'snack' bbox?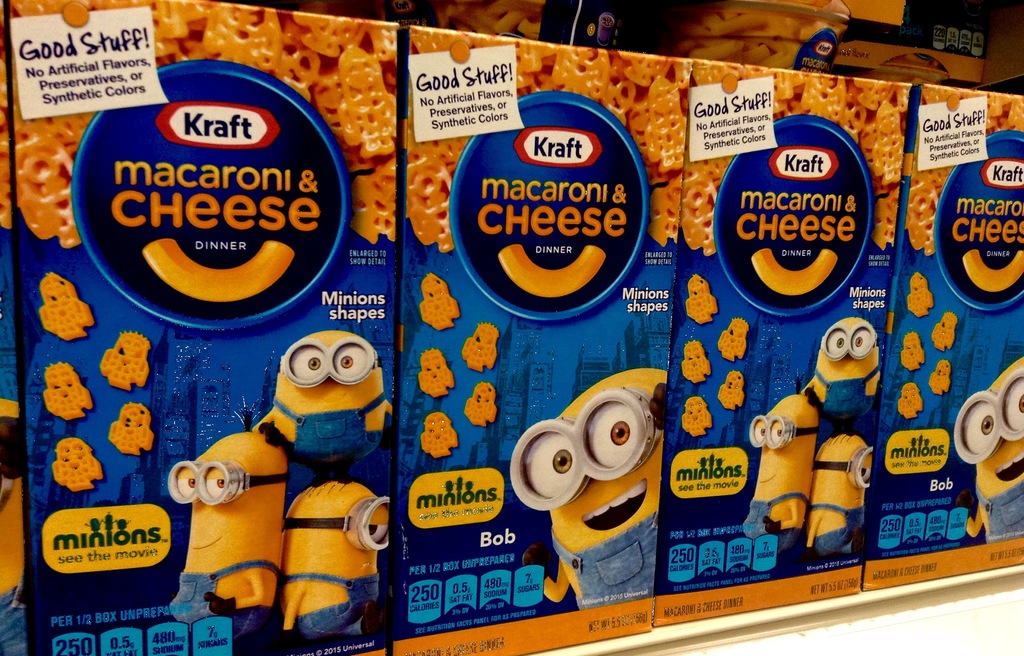
box(716, 372, 748, 407)
